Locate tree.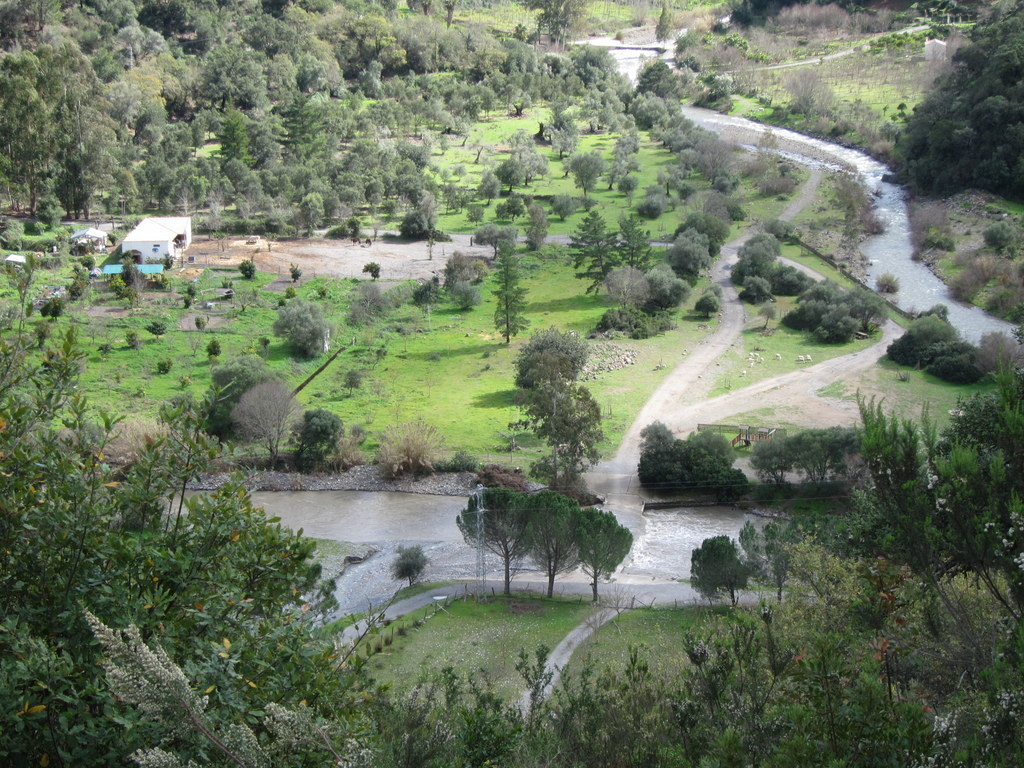
Bounding box: 455, 487, 530, 598.
